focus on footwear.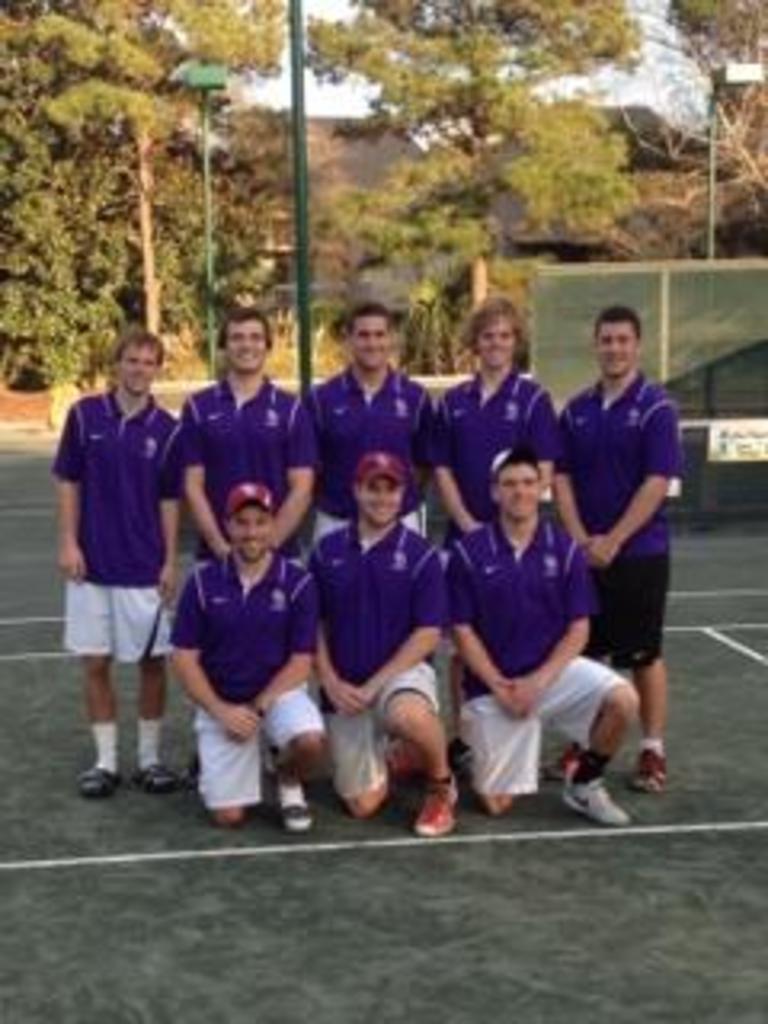
Focused at rect(563, 762, 627, 826).
